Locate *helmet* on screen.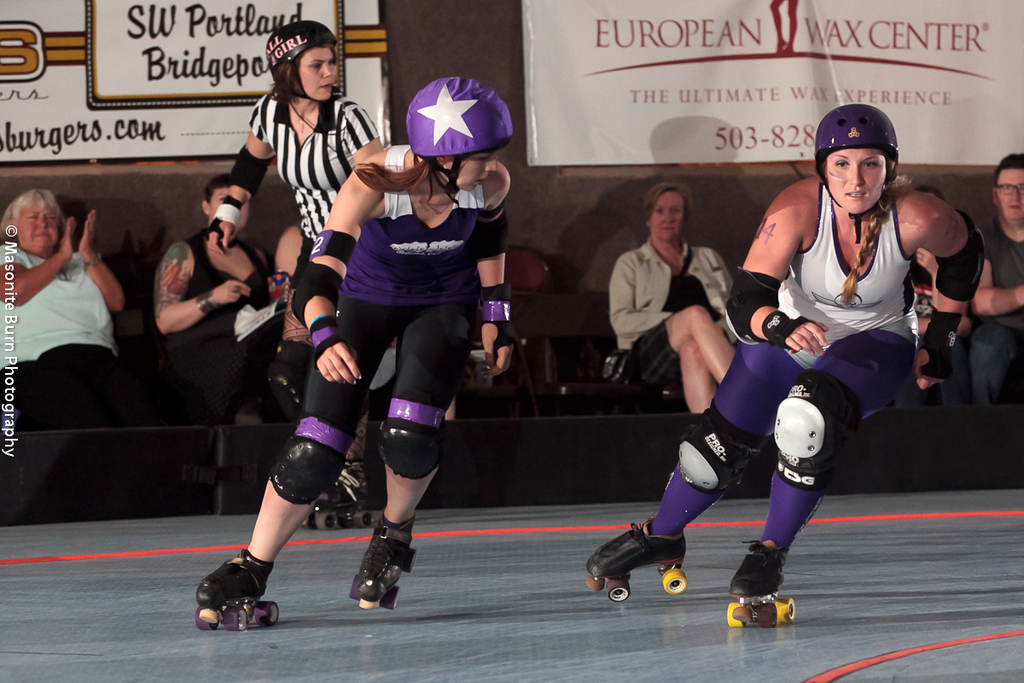
On screen at locate(401, 73, 517, 201).
